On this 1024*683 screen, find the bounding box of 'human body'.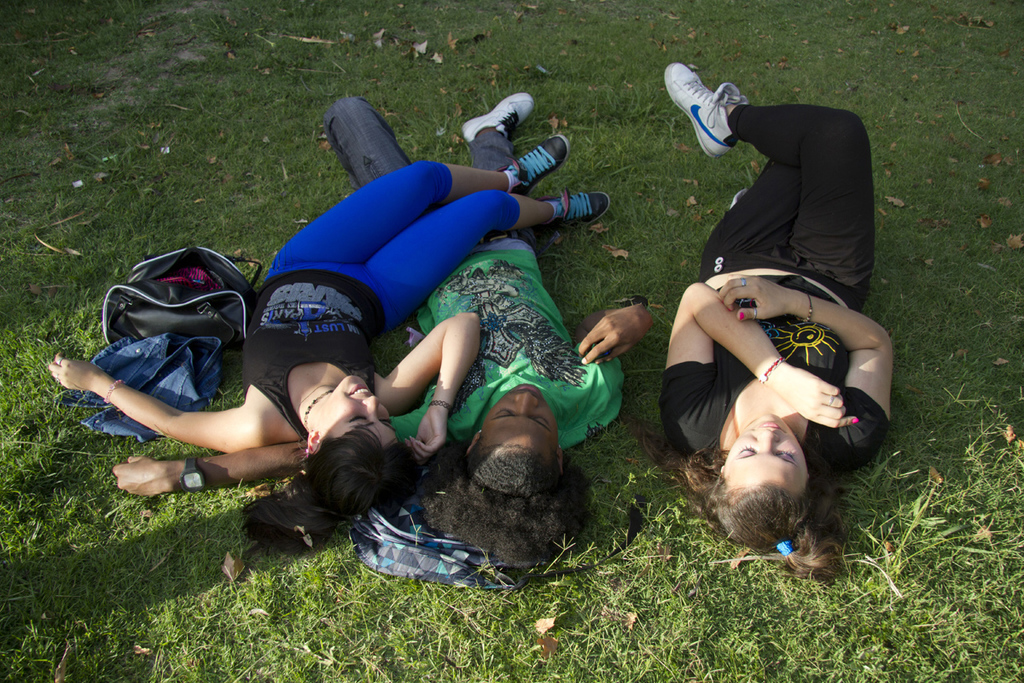
Bounding box: 658,88,903,556.
